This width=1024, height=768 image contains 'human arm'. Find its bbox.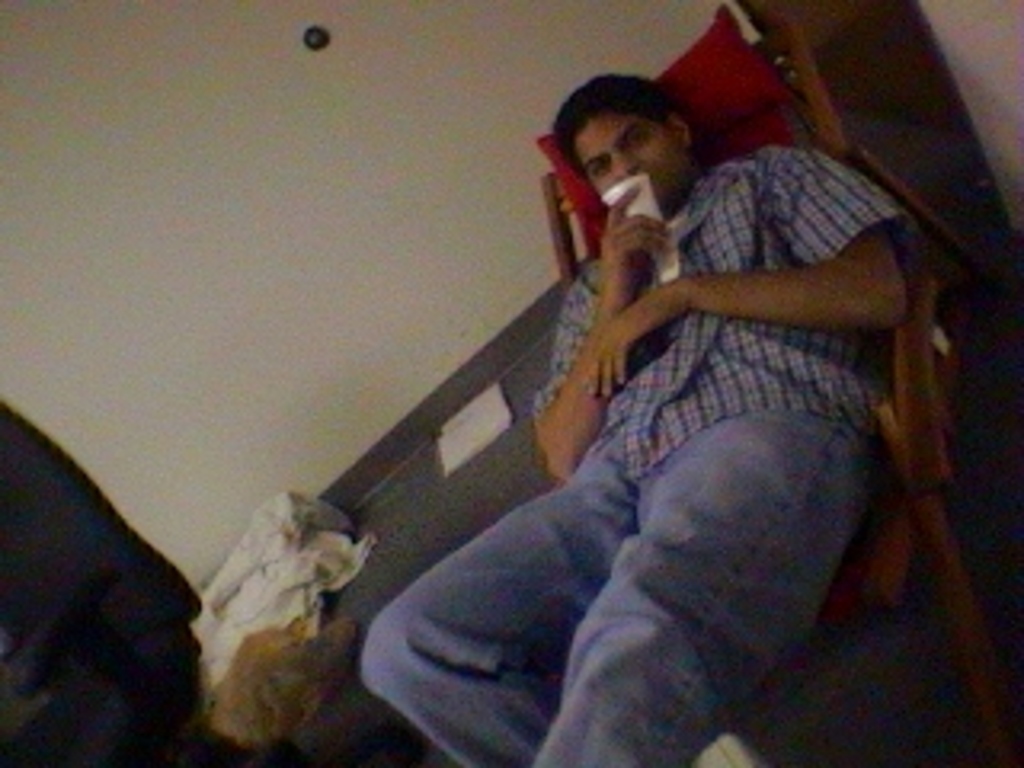
x1=522, y1=182, x2=672, y2=483.
